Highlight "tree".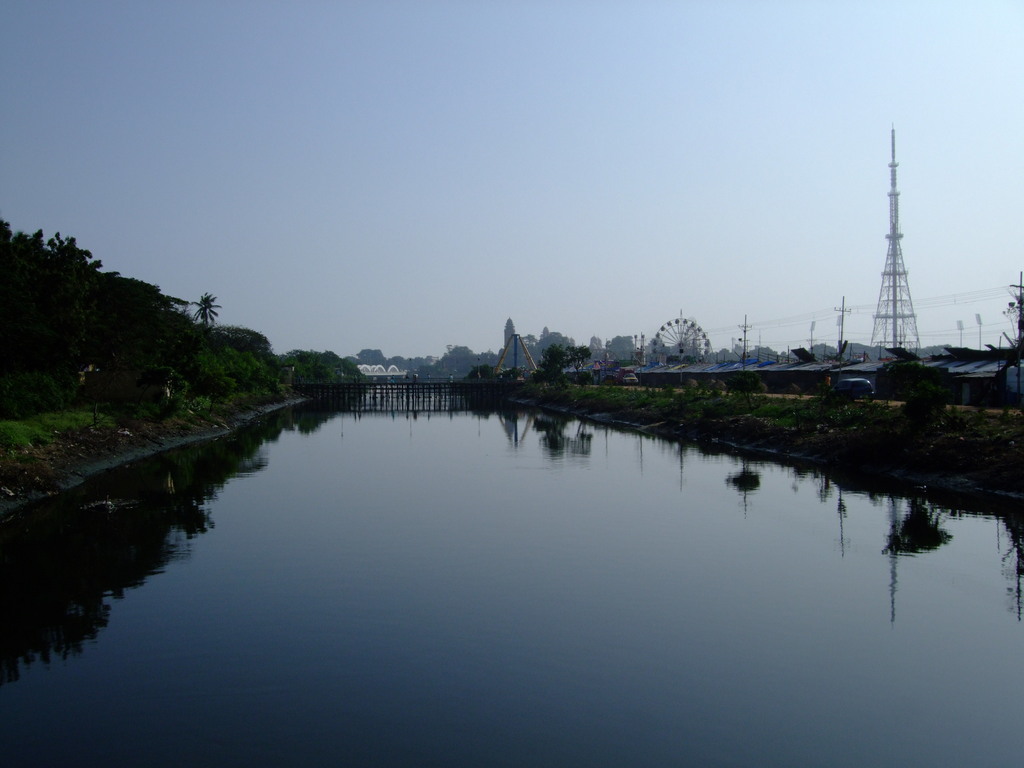
Highlighted region: box(213, 325, 290, 406).
